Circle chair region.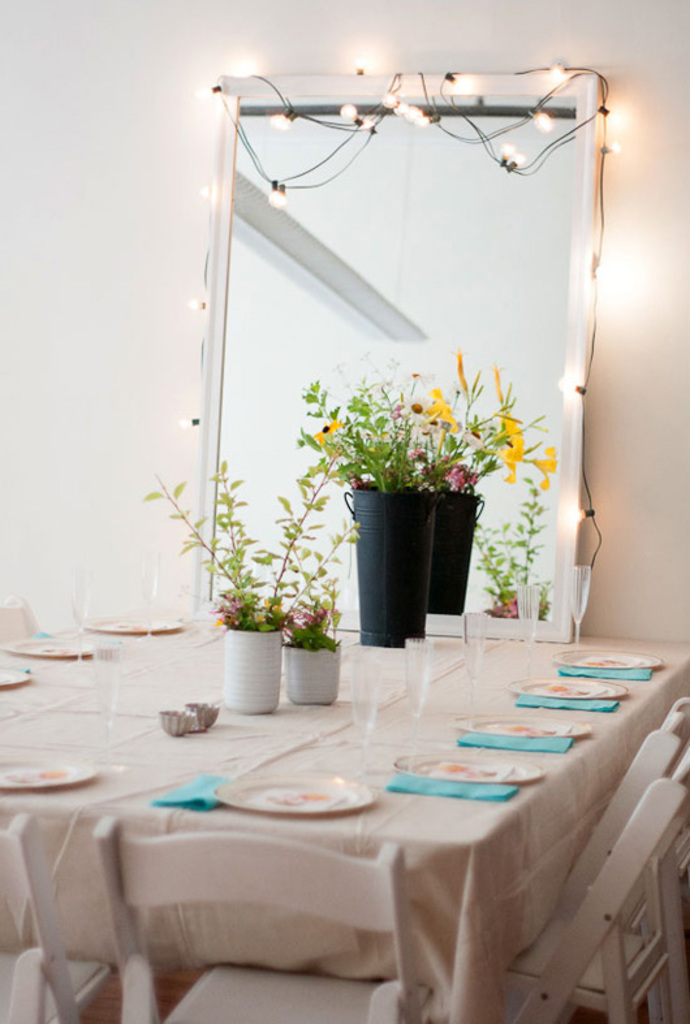
Region: 95:813:434:1023.
